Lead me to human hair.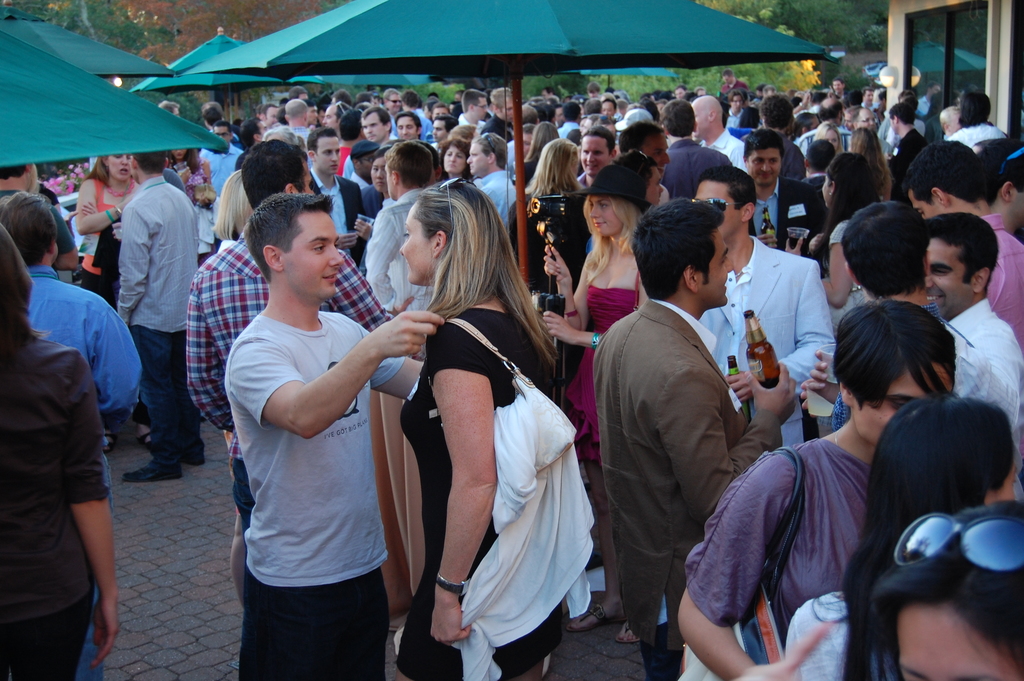
Lead to <bbox>808, 395, 1016, 680</bbox>.
